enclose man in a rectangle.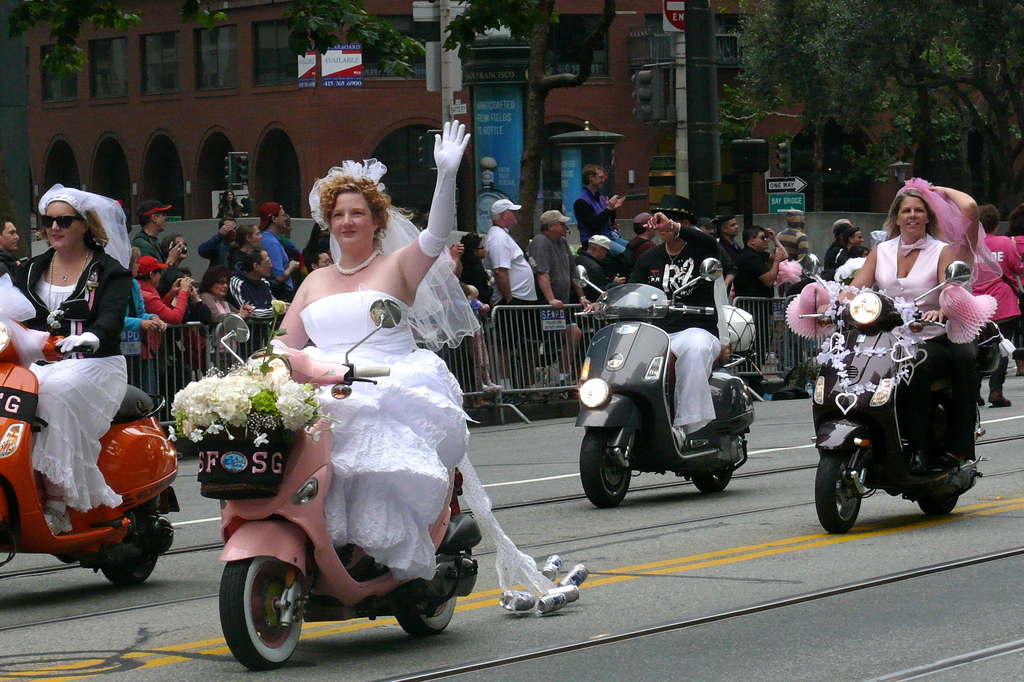
bbox=(307, 250, 330, 276).
